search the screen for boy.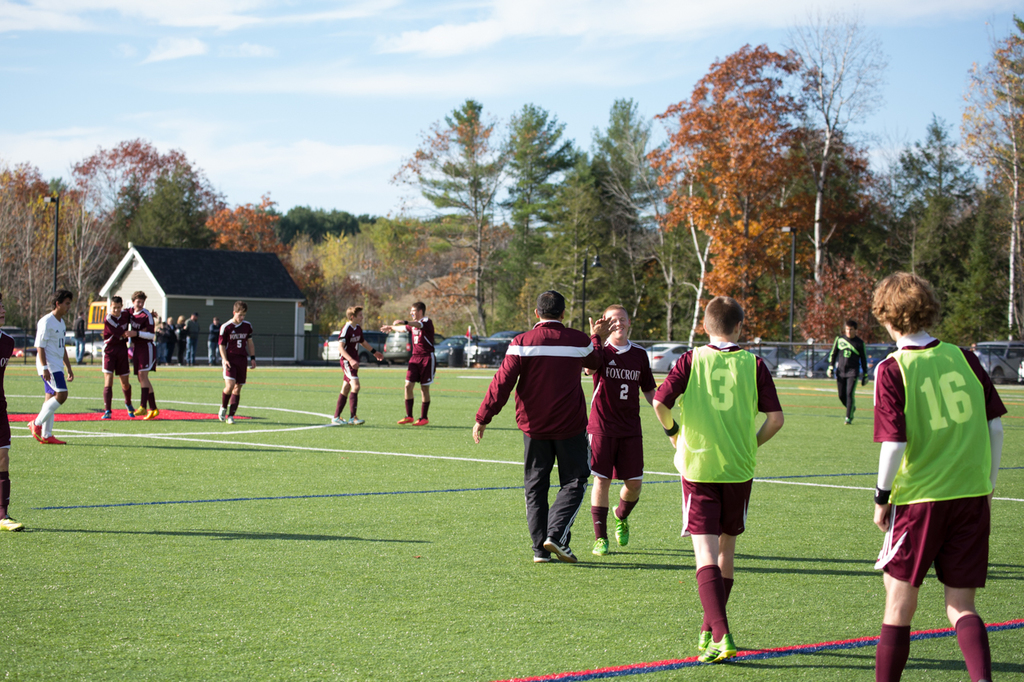
Found at {"x1": 585, "y1": 298, "x2": 686, "y2": 550}.
